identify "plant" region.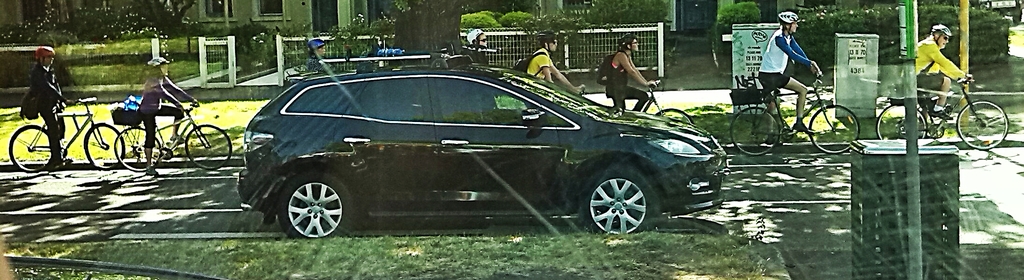
Region: bbox=[63, 27, 244, 99].
